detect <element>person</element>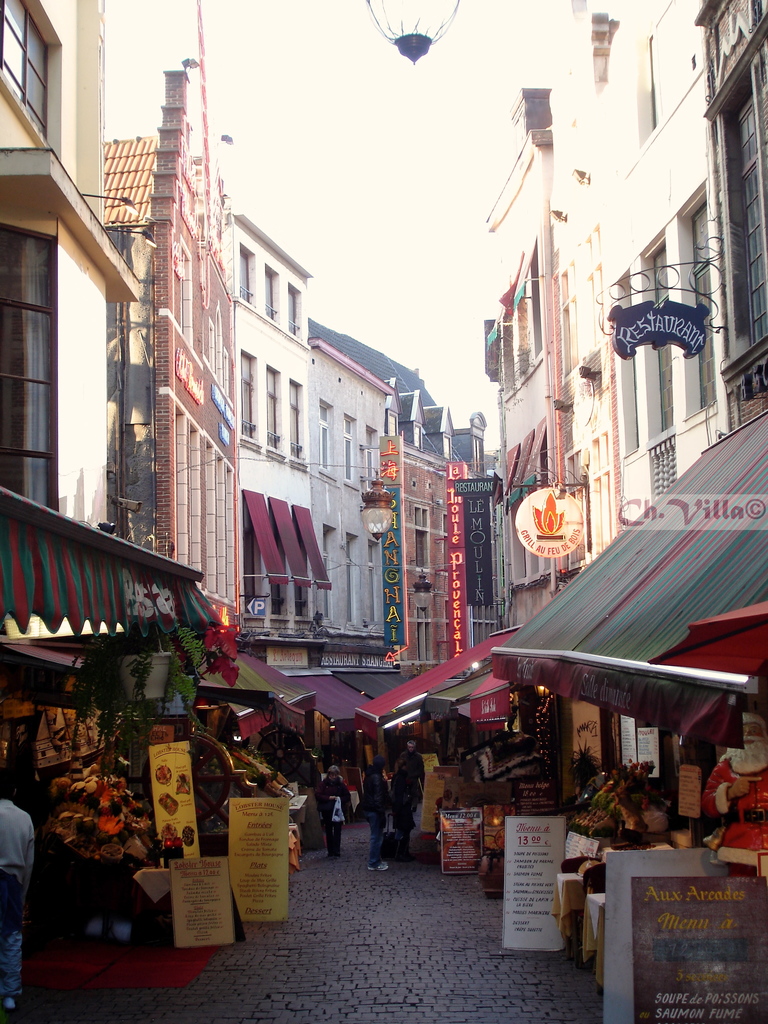
box=[396, 737, 427, 816]
